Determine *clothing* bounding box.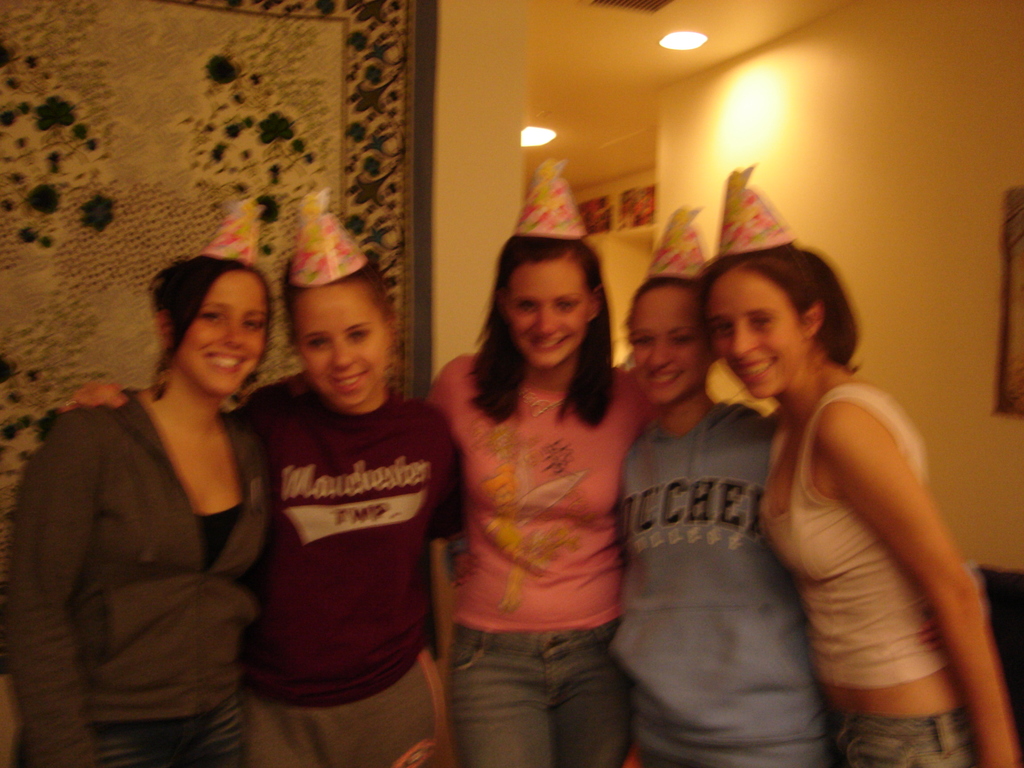
Determined: (x1=237, y1=366, x2=464, y2=767).
